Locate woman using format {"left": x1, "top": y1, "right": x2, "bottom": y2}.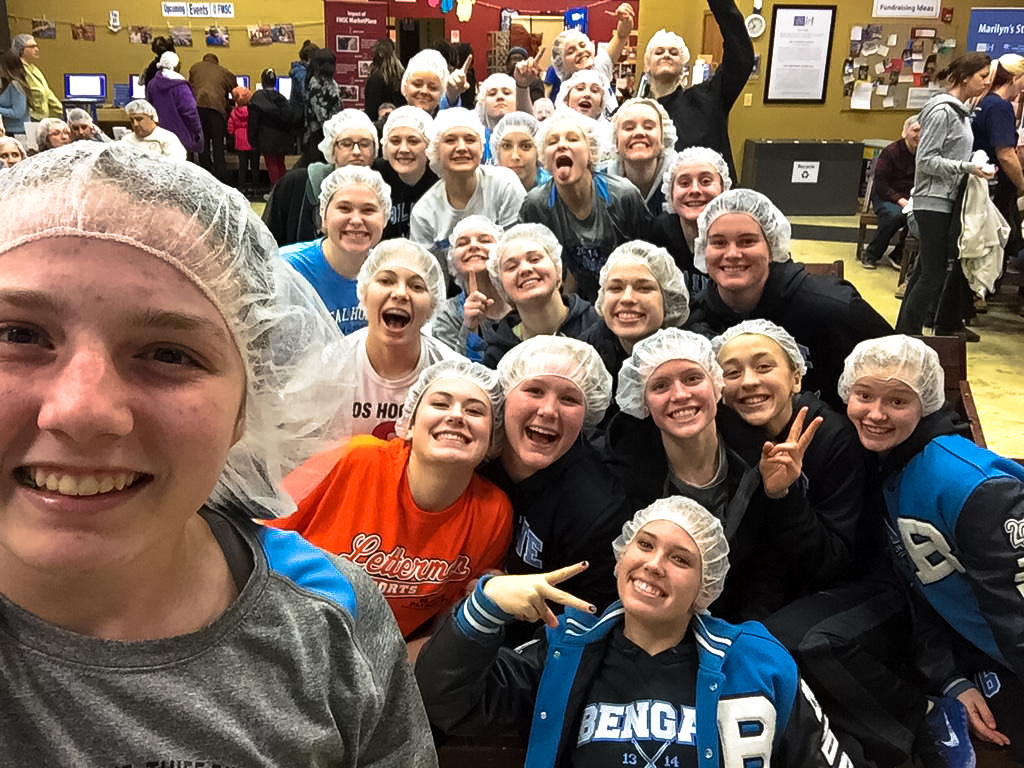
{"left": 686, "top": 184, "right": 892, "bottom": 379}.
